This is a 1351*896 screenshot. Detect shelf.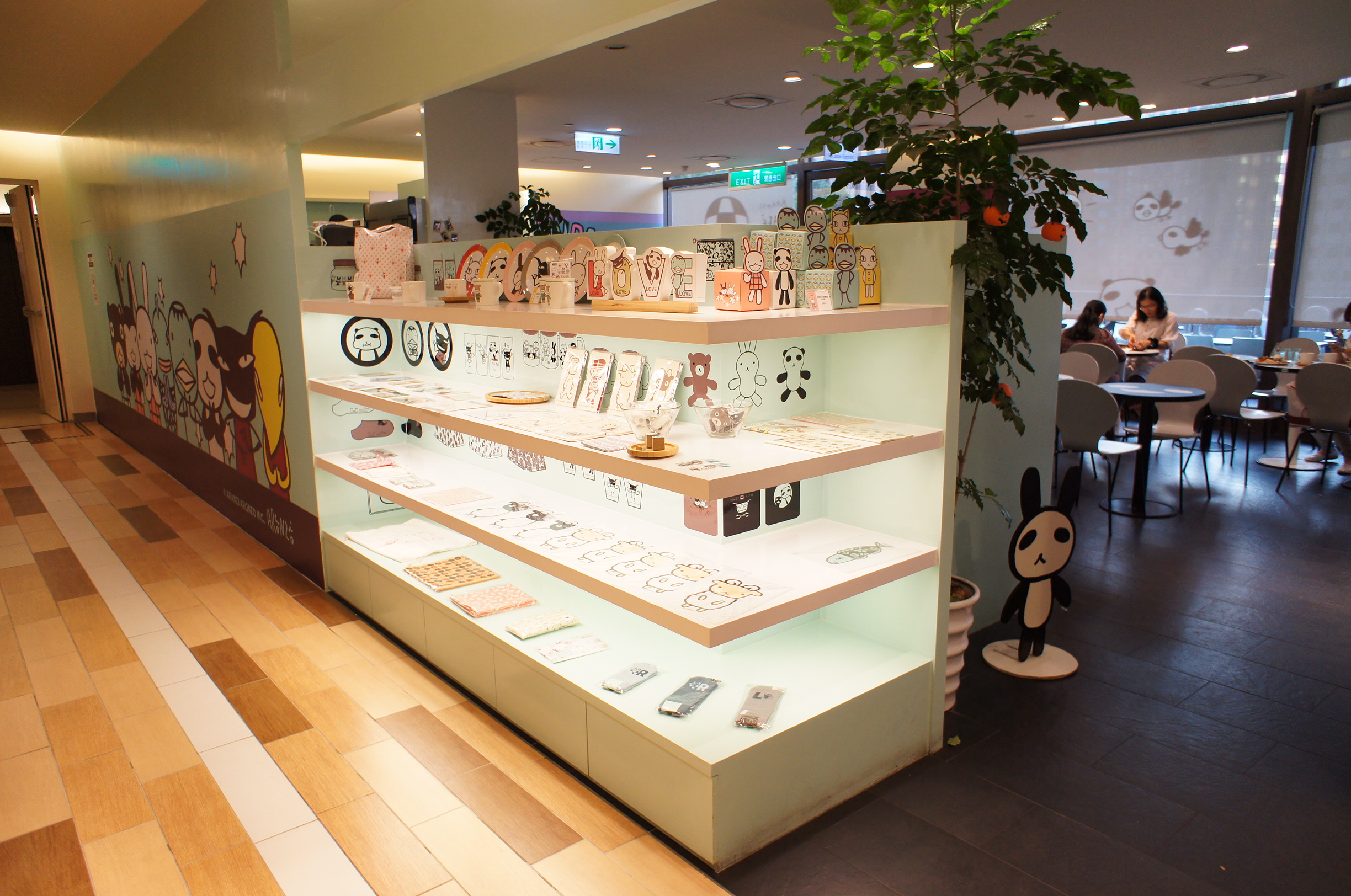
167,171,533,276.
